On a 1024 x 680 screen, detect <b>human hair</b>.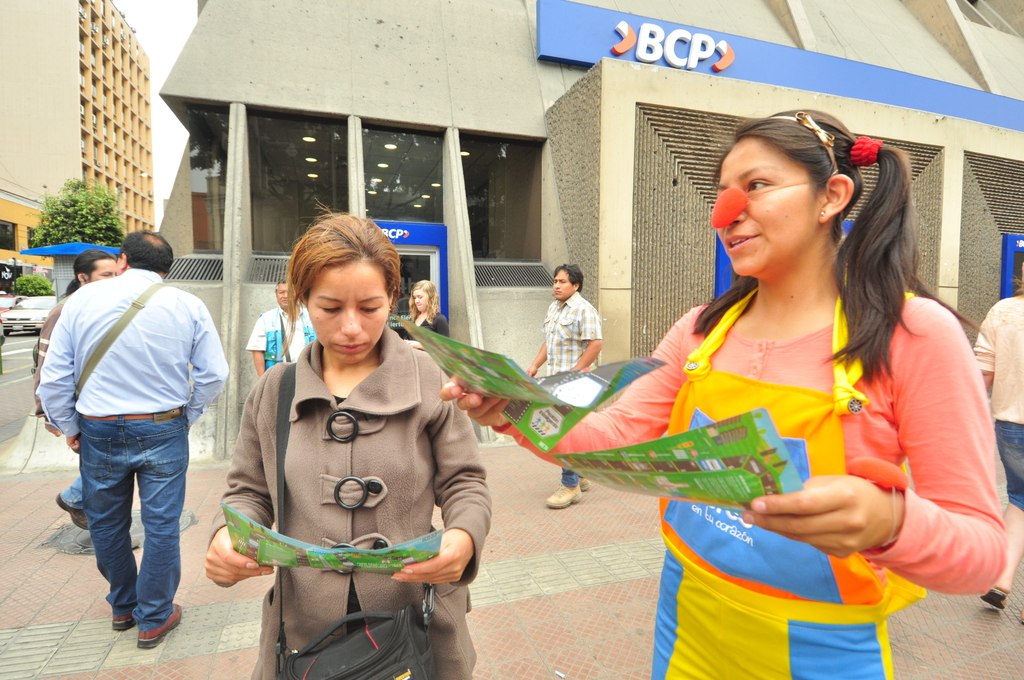
select_region(552, 261, 584, 293).
